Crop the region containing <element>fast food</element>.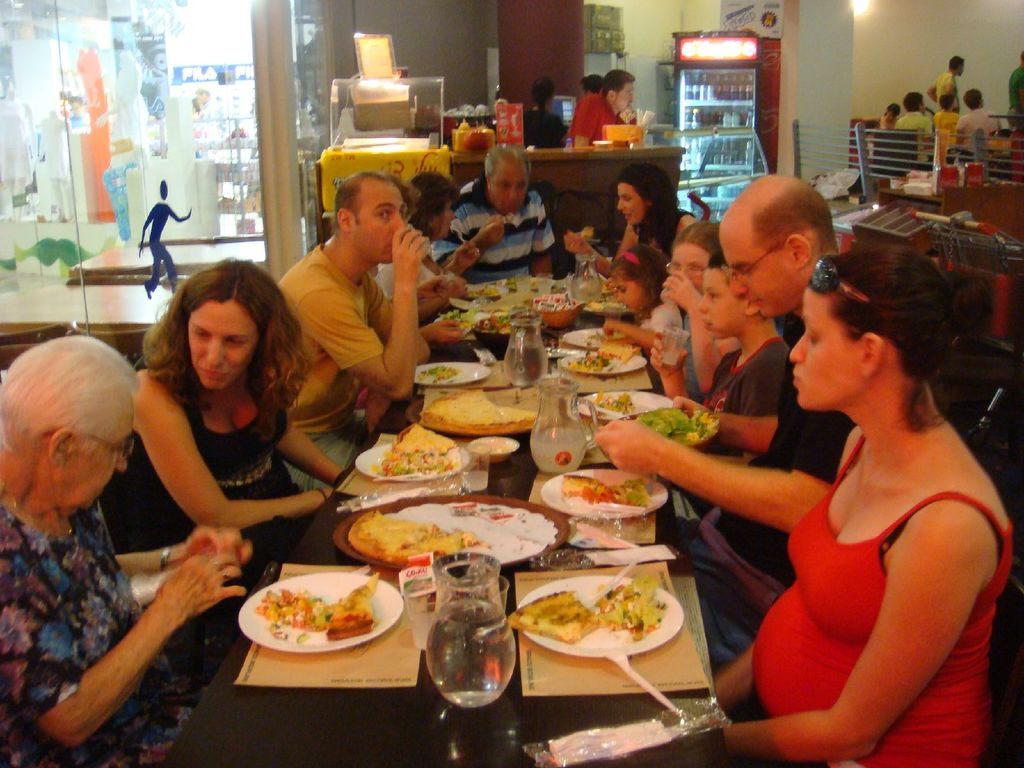
Crop region: 346:507:481:568.
